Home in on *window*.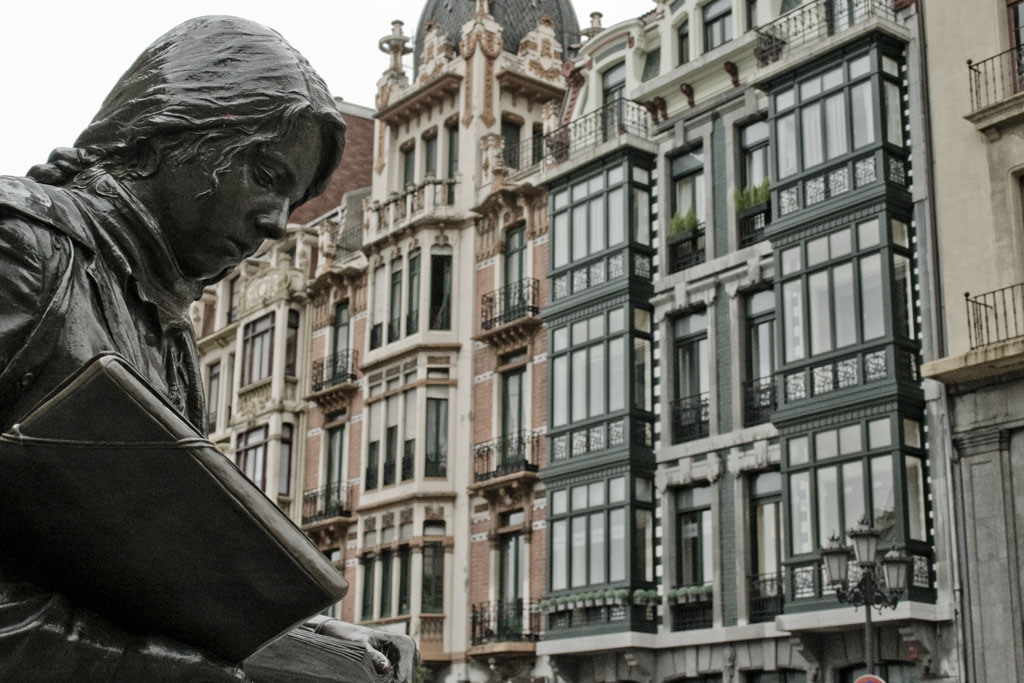
Homed in at crop(781, 414, 906, 607).
